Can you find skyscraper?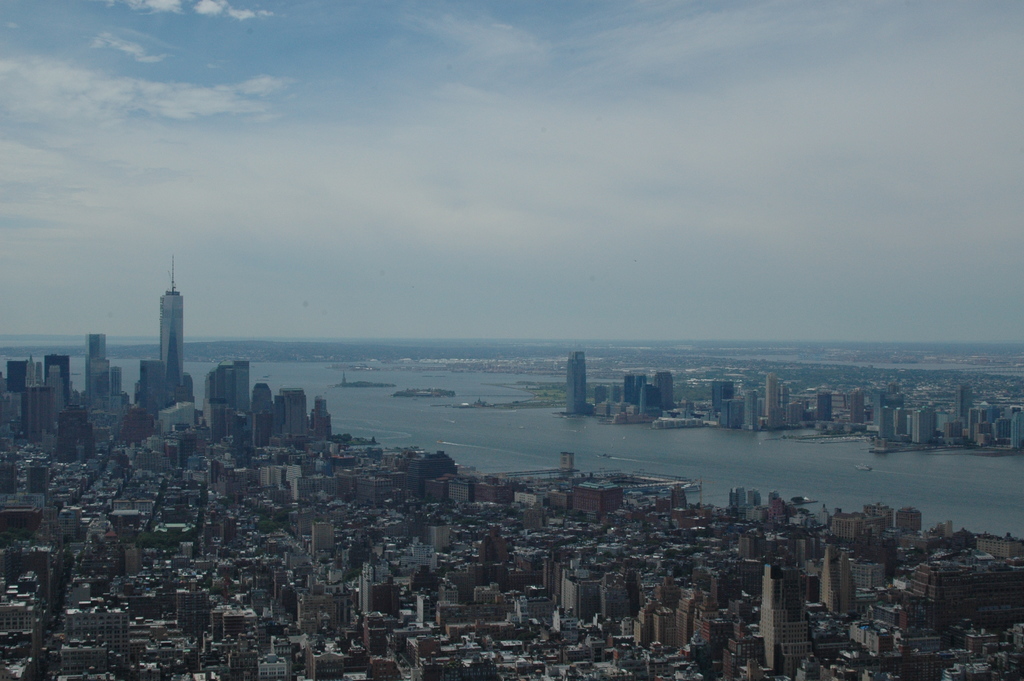
Yes, bounding box: locate(266, 464, 285, 495).
